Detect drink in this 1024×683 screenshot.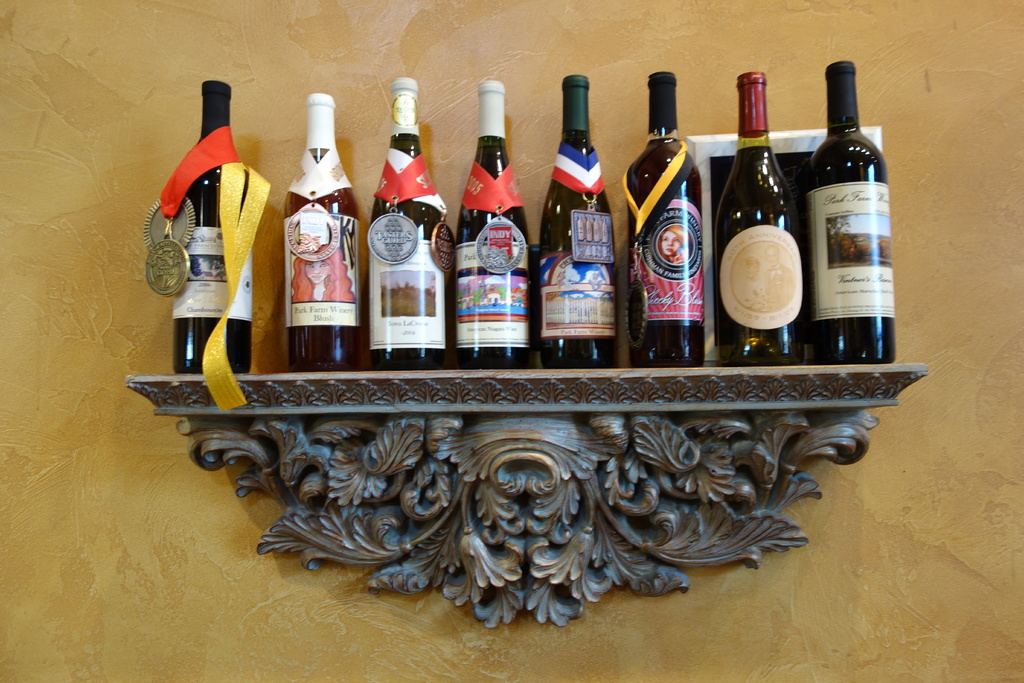
Detection: (x1=369, y1=78, x2=449, y2=368).
